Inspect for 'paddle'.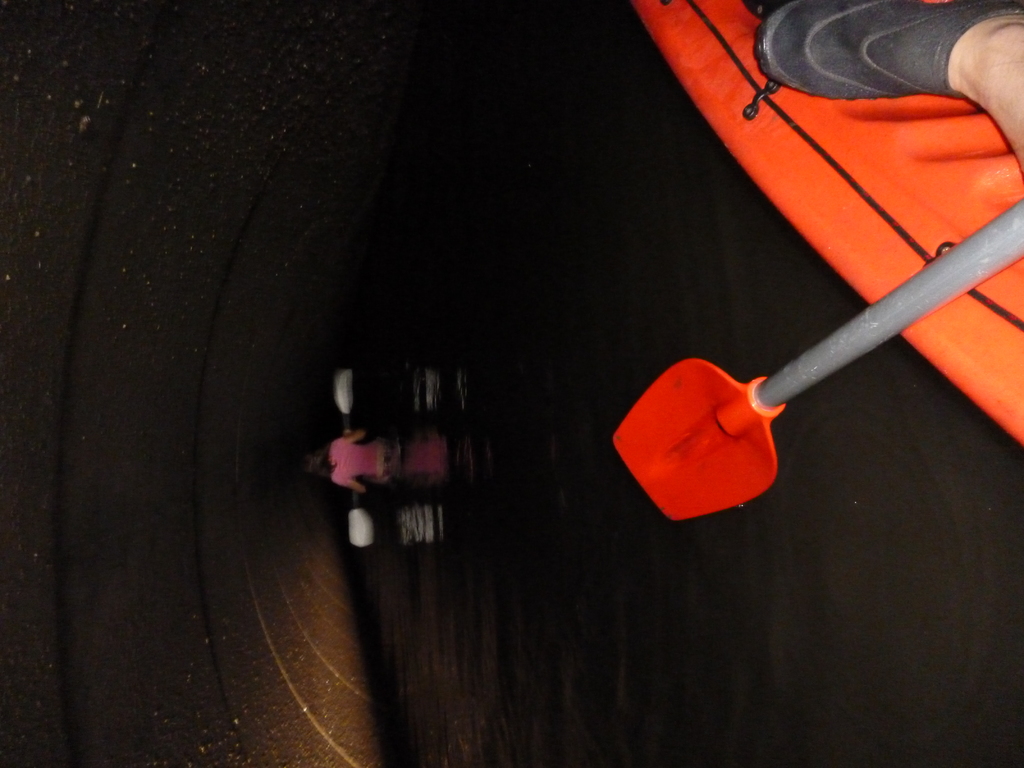
Inspection: 608, 195, 1023, 520.
